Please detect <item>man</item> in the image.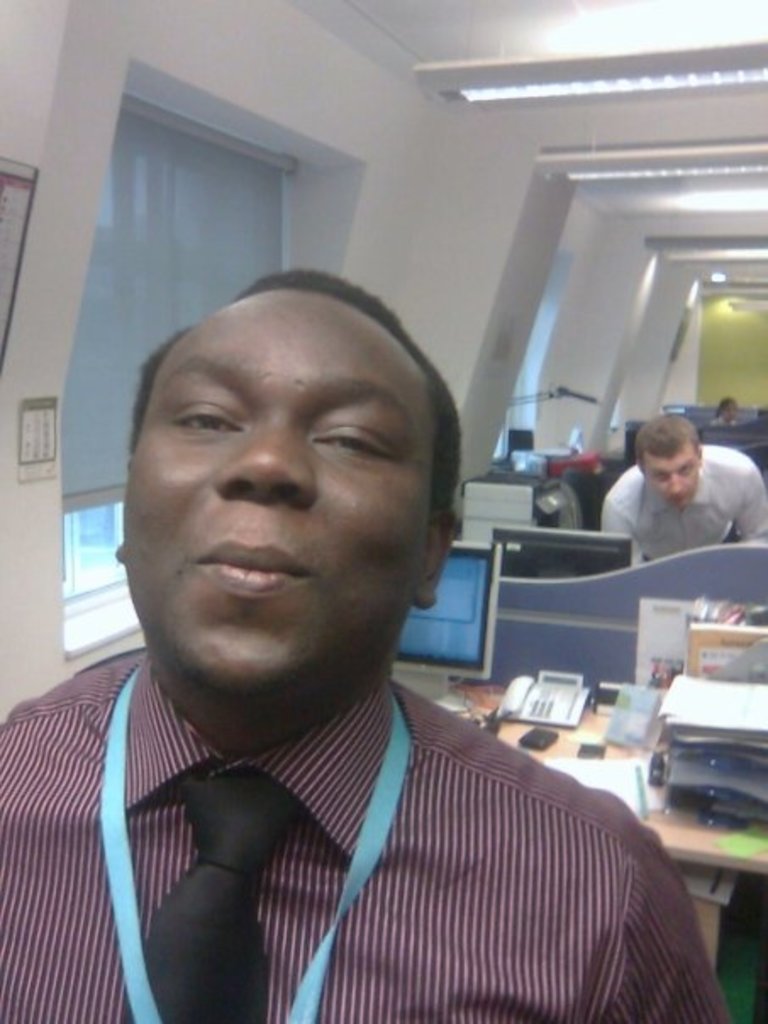
(x1=0, y1=264, x2=732, y2=1022).
